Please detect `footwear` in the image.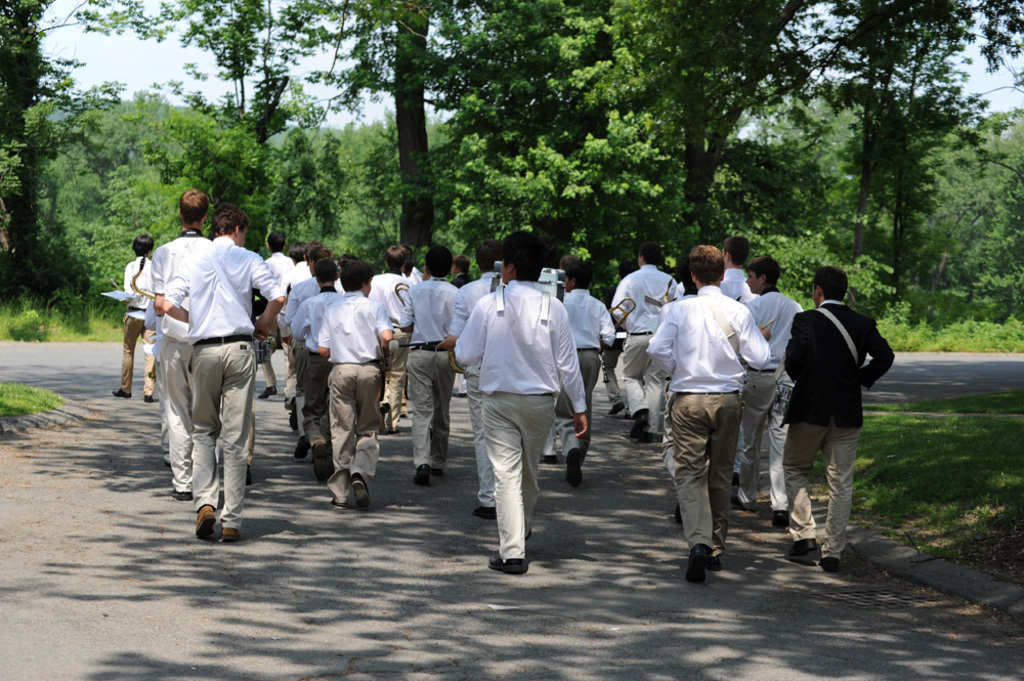
BBox(256, 385, 275, 399).
